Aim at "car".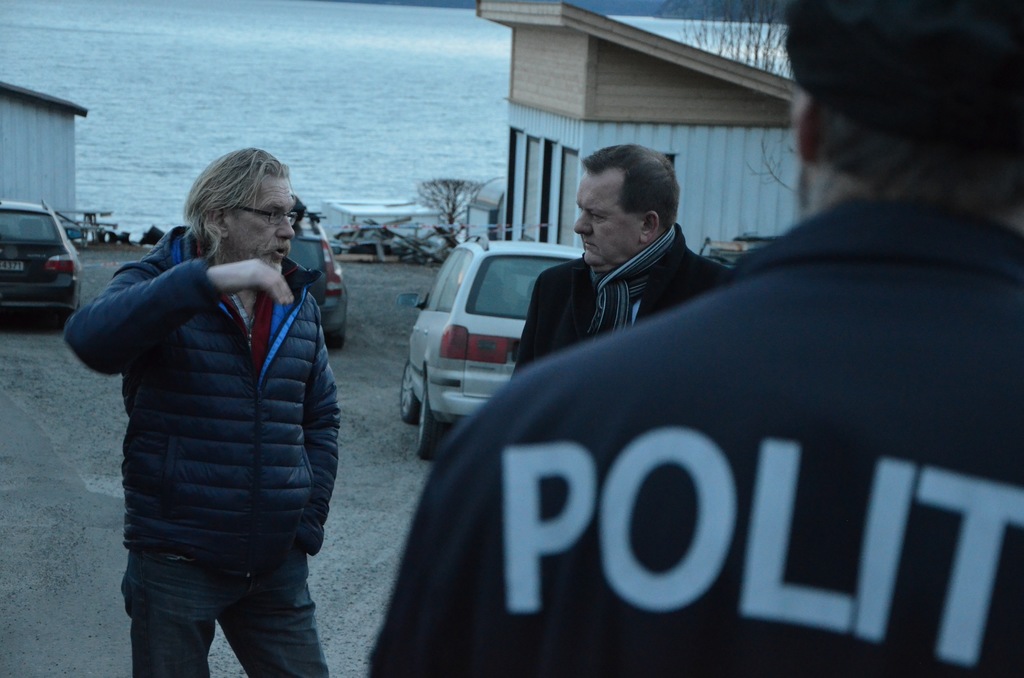
Aimed at BBox(396, 229, 579, 449).
